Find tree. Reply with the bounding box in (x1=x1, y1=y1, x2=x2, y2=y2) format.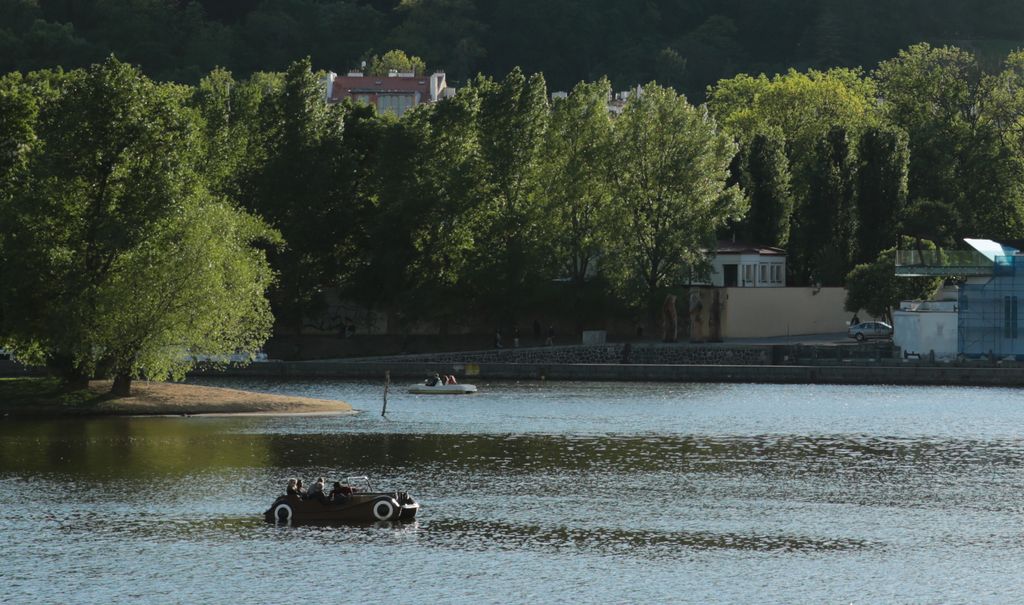
(x1=852, y1=29, x2=1009, y2=279).
